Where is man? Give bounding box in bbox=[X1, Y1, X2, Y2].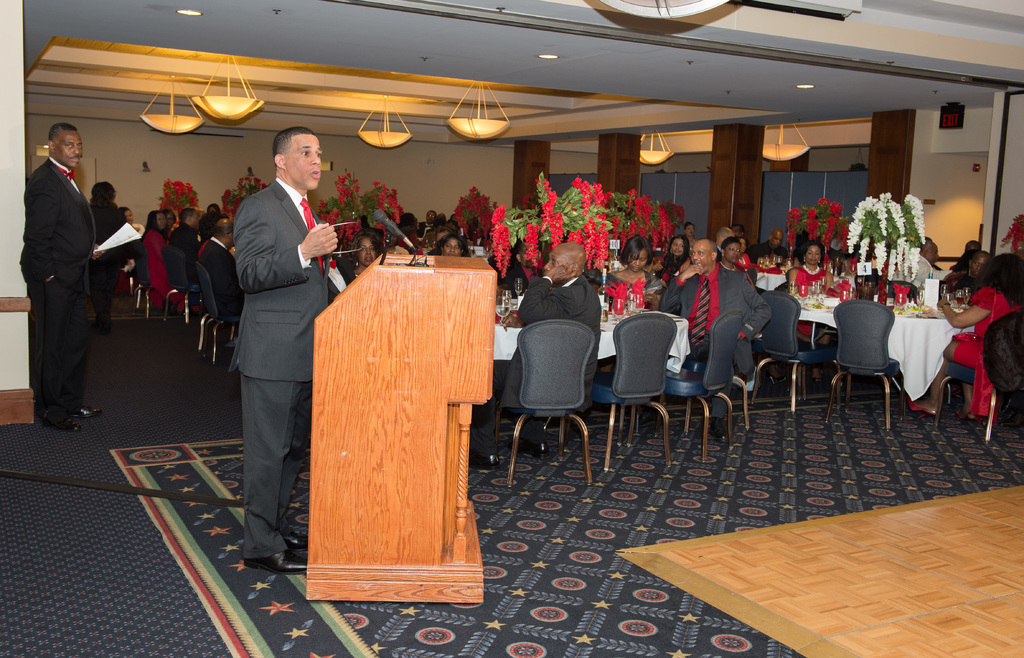
bbox=[228, 129, 339, 571].
